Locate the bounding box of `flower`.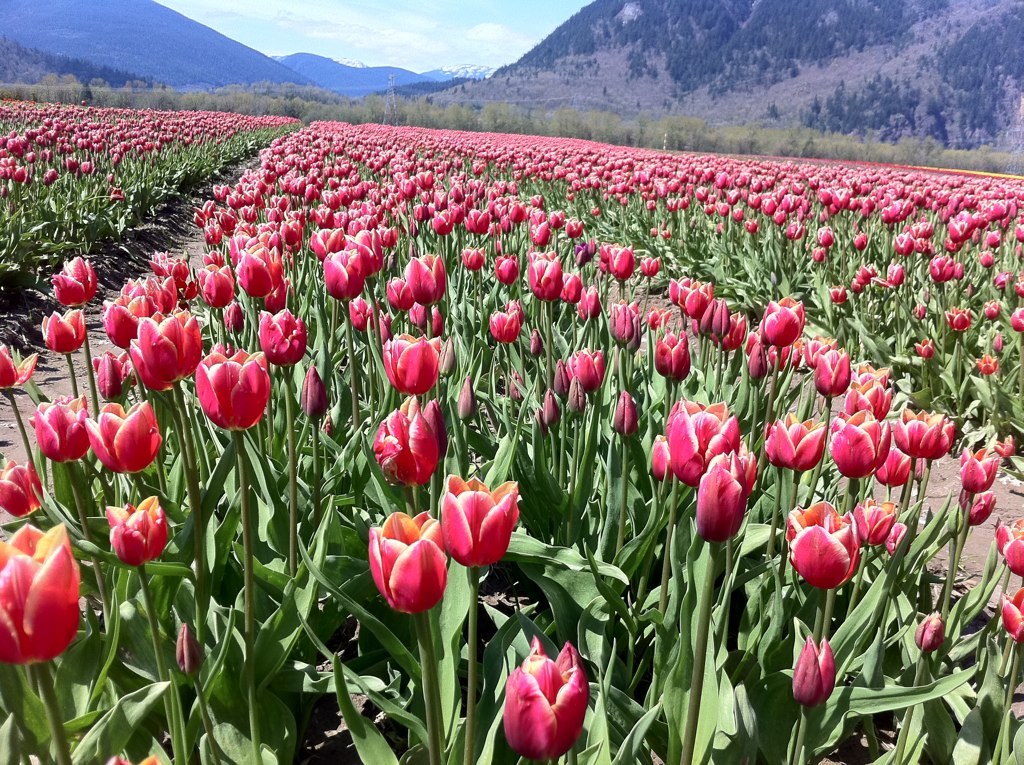
Bounding box: {"left": 497, "top": 254, "right": 521, "bottom": 281}.
